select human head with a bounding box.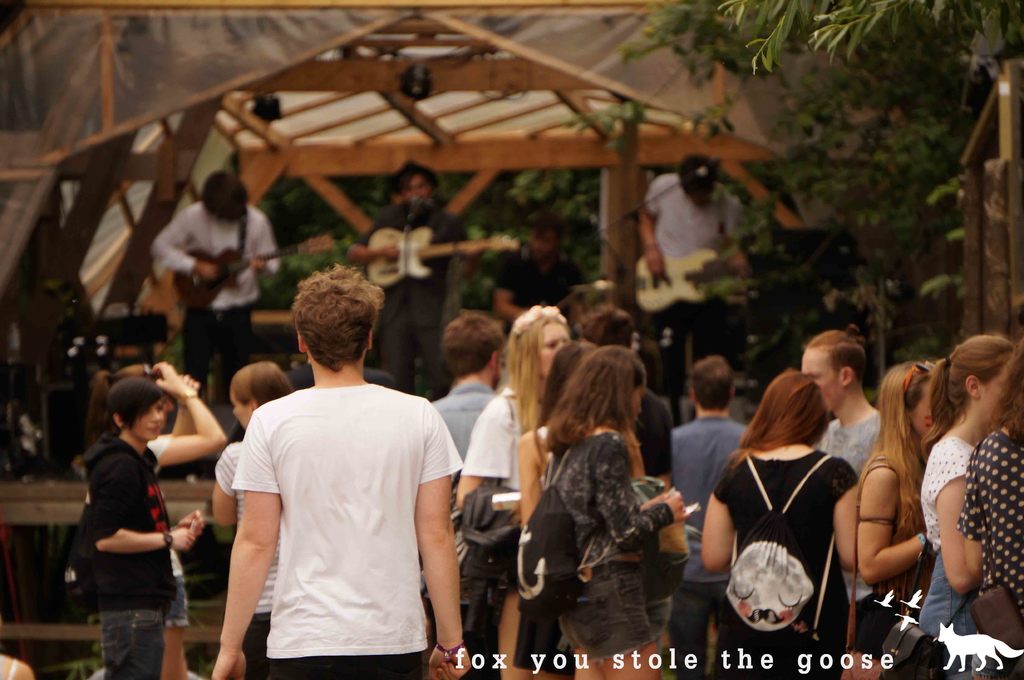
left=231, top=361, right=286, bottom=431.
